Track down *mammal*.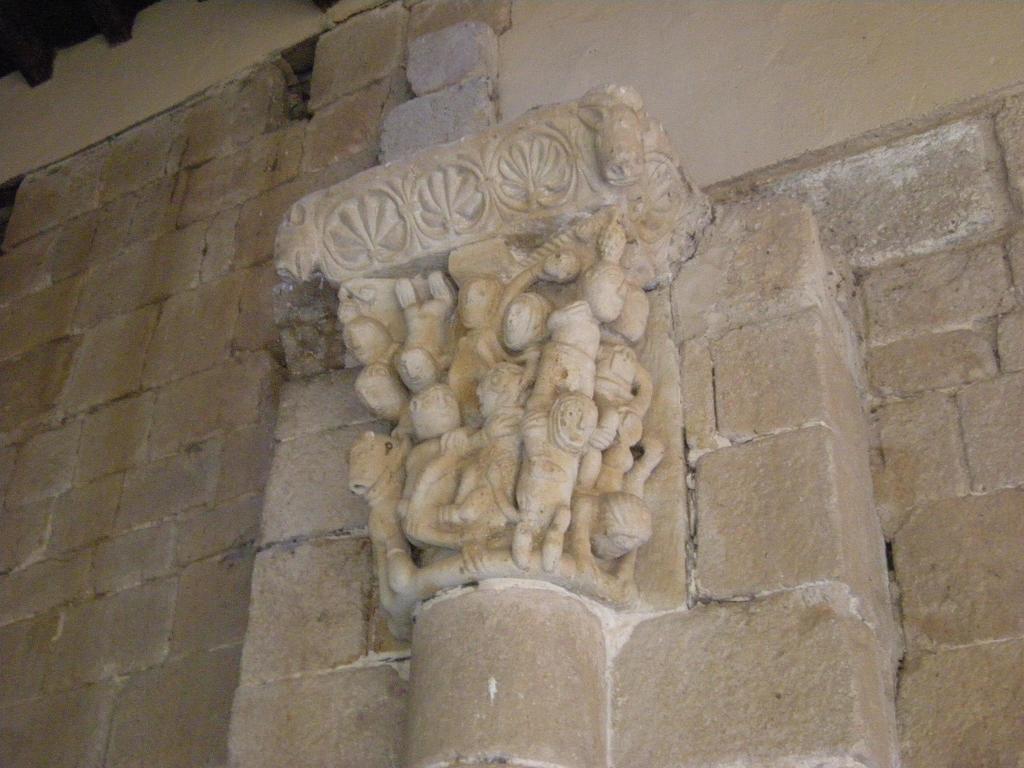
Tracked to {"left": 589, "top": 491, "right": 652, "bottom": 561}.
